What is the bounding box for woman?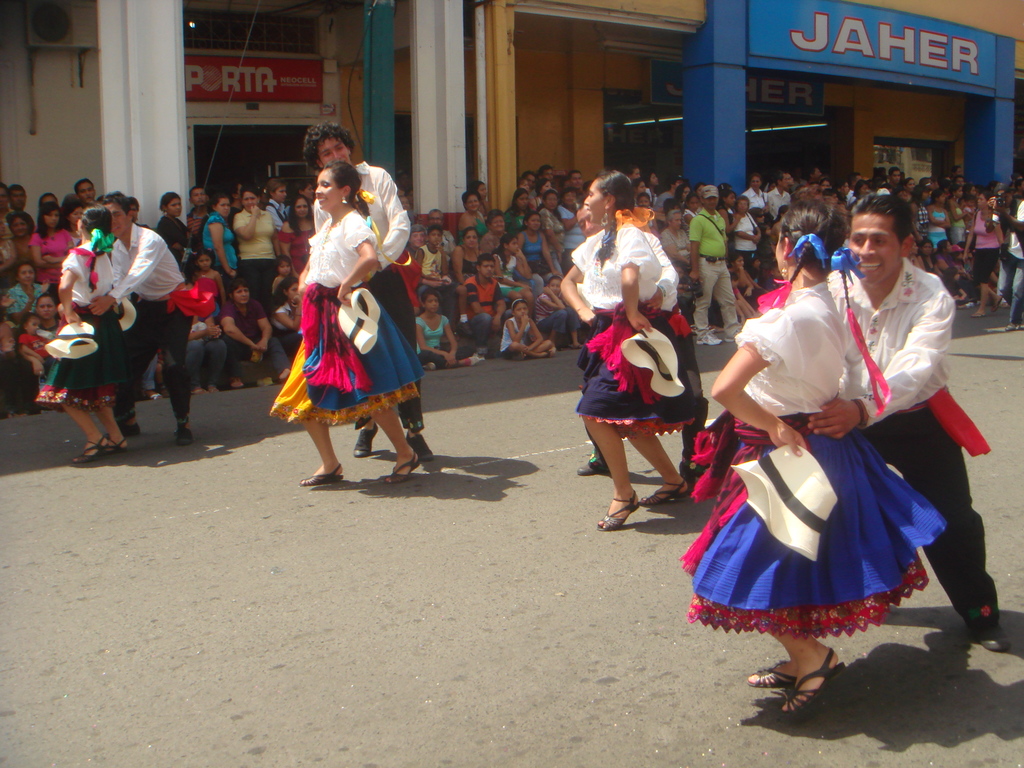
(149,186,196,268).
